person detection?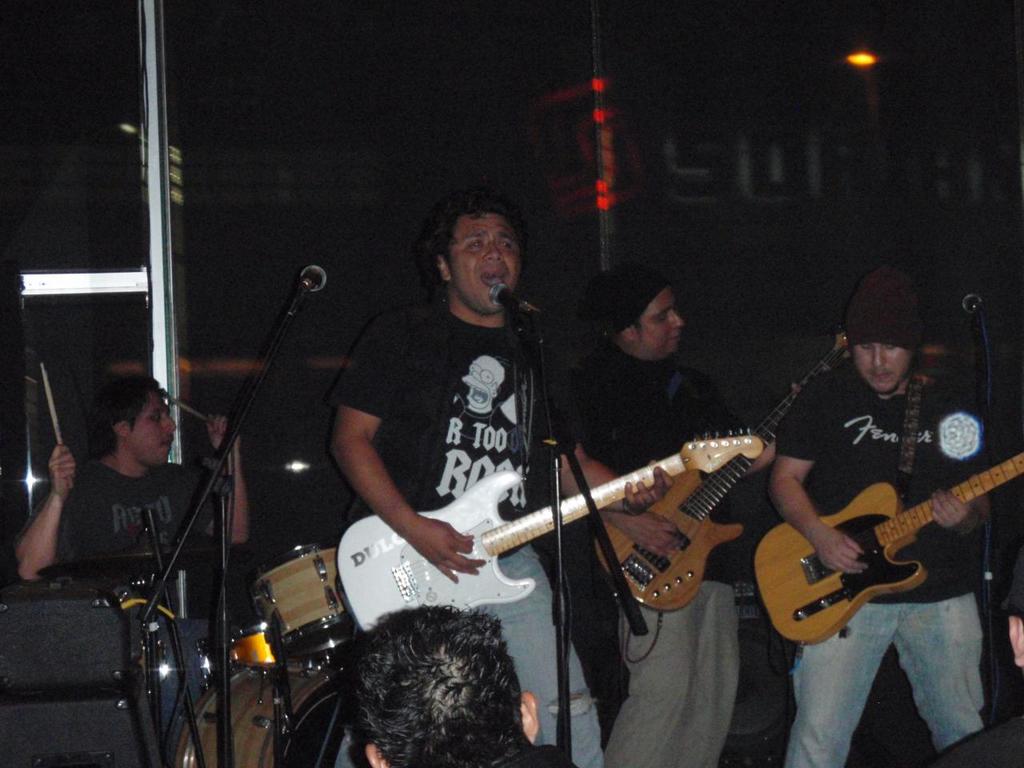
(10,366,252,570)
